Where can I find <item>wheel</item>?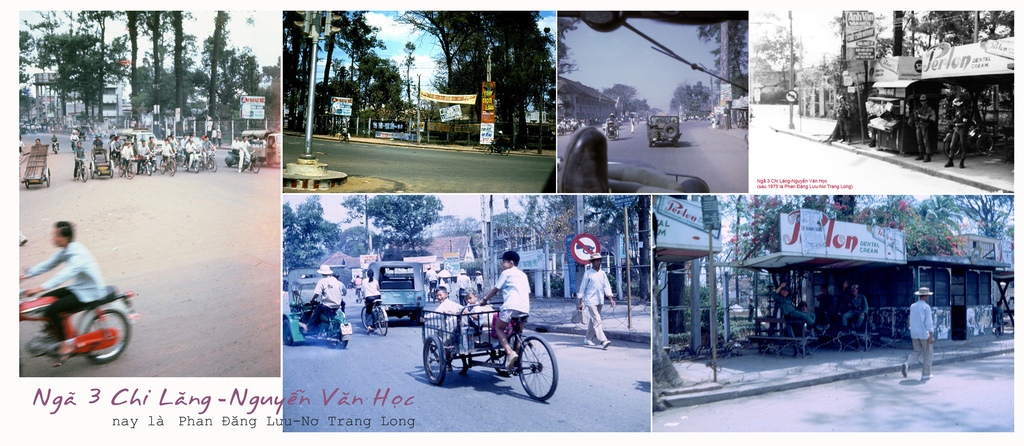
You can find it at select_region(90, 161, 95, 180).
